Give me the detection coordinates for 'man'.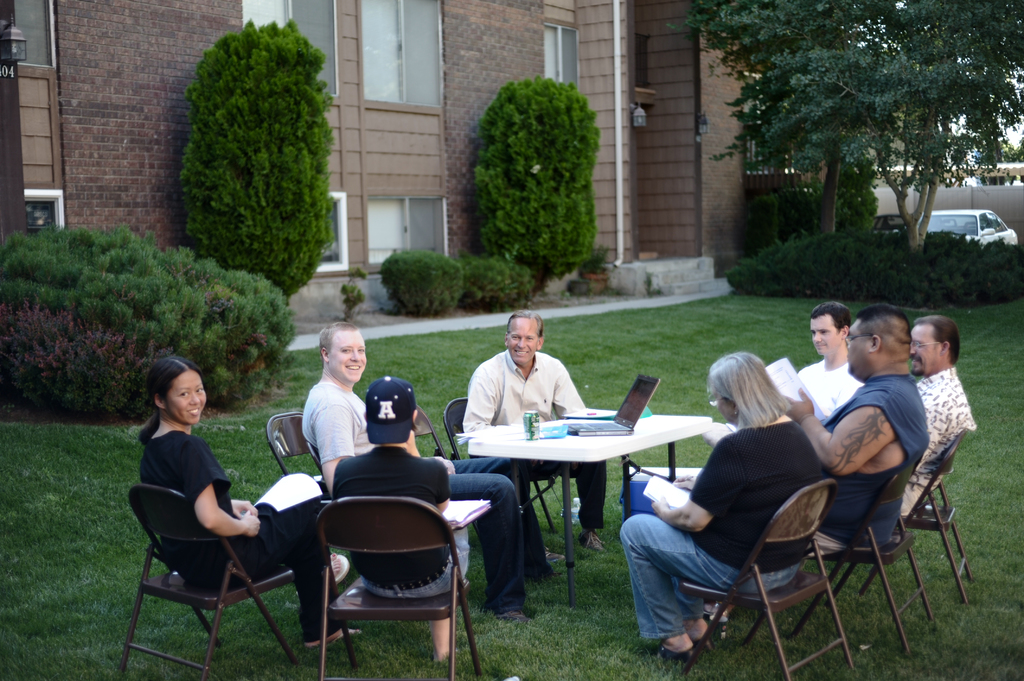
(left=888, top=316, right=975, bottom=525).
